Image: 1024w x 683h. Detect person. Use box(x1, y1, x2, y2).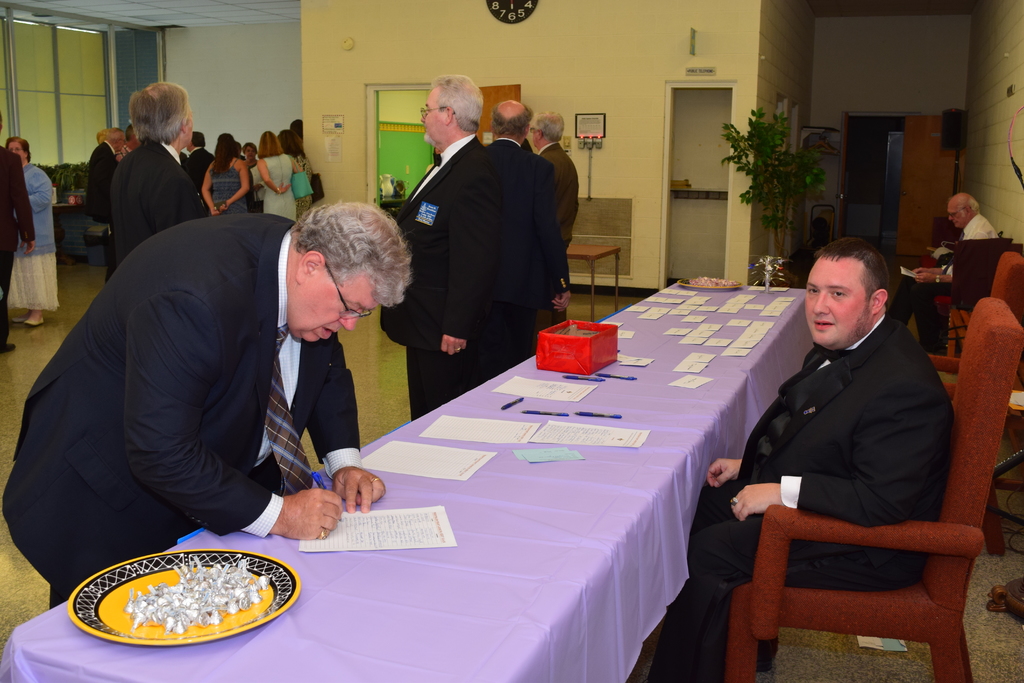
box(277, 128, 316, 215).
